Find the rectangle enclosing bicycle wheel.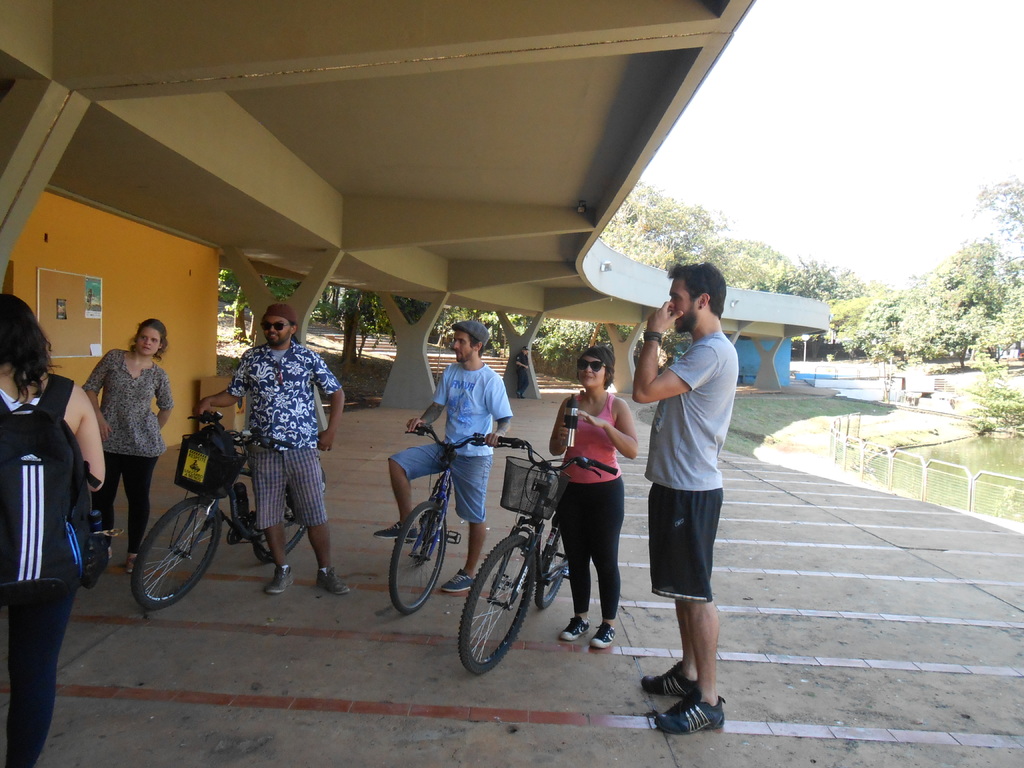
[left=387, top=503, right=451, bottom=616].
